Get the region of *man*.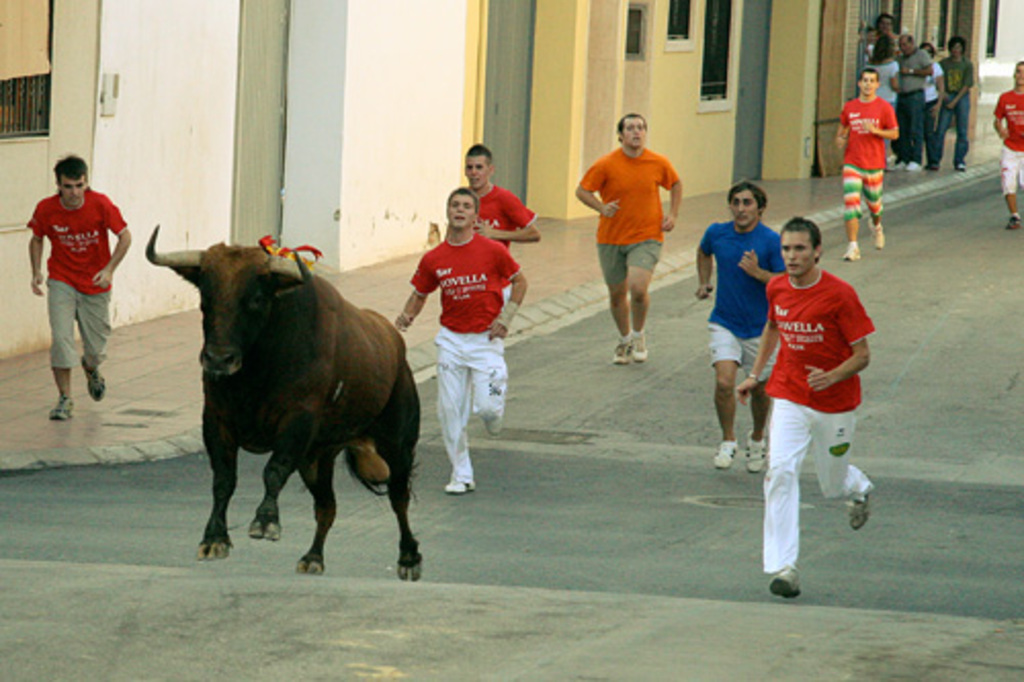
991/61/1022/225.
